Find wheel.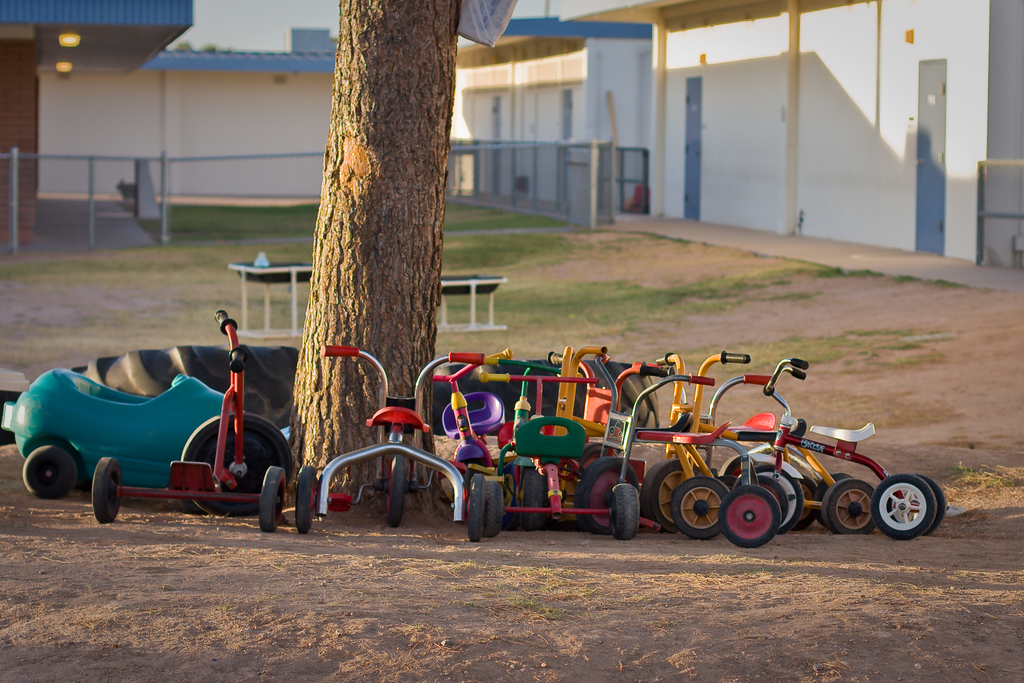
182,412,292,517.
